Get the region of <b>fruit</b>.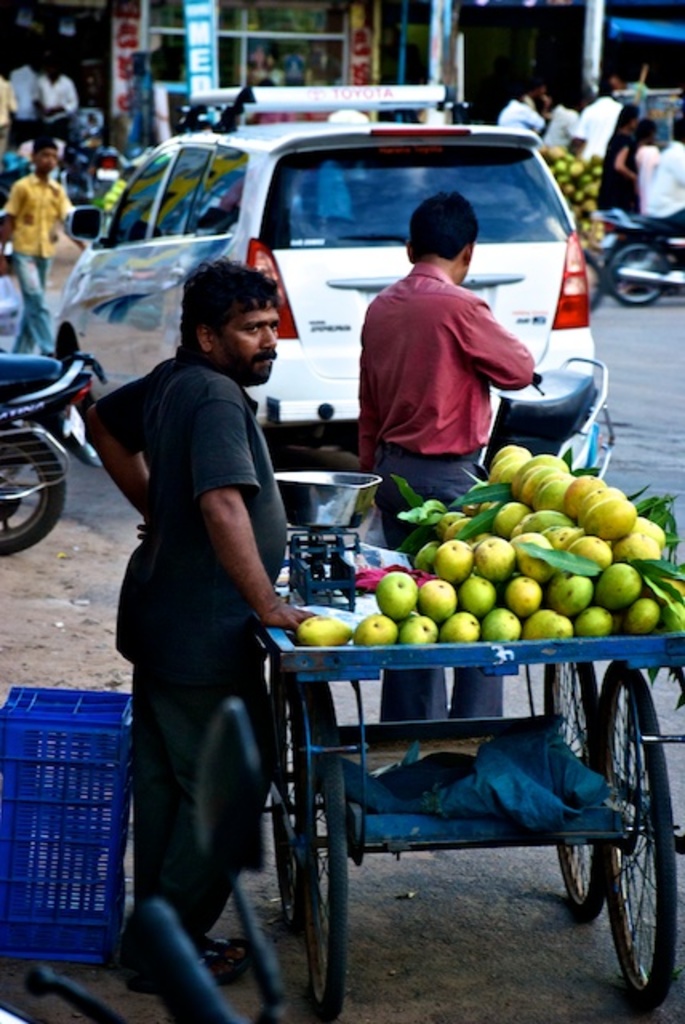
pyautogui.locateOnScreen(381, 568, 453, 648).
